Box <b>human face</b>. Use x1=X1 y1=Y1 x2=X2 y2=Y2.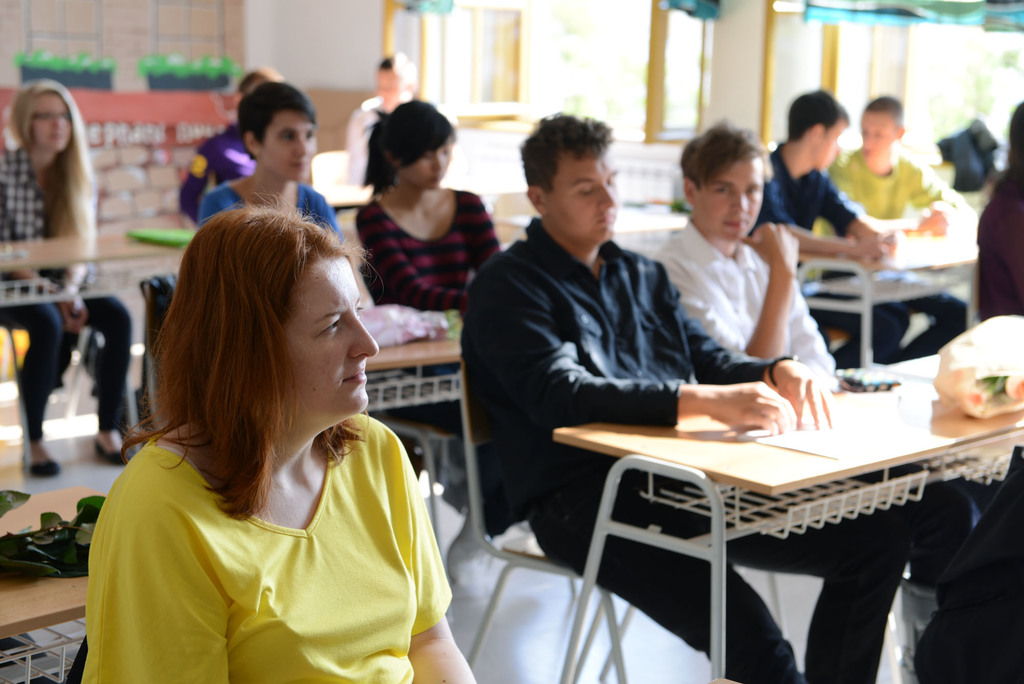
x1=698 y1=163 x2=762 y2=240.
